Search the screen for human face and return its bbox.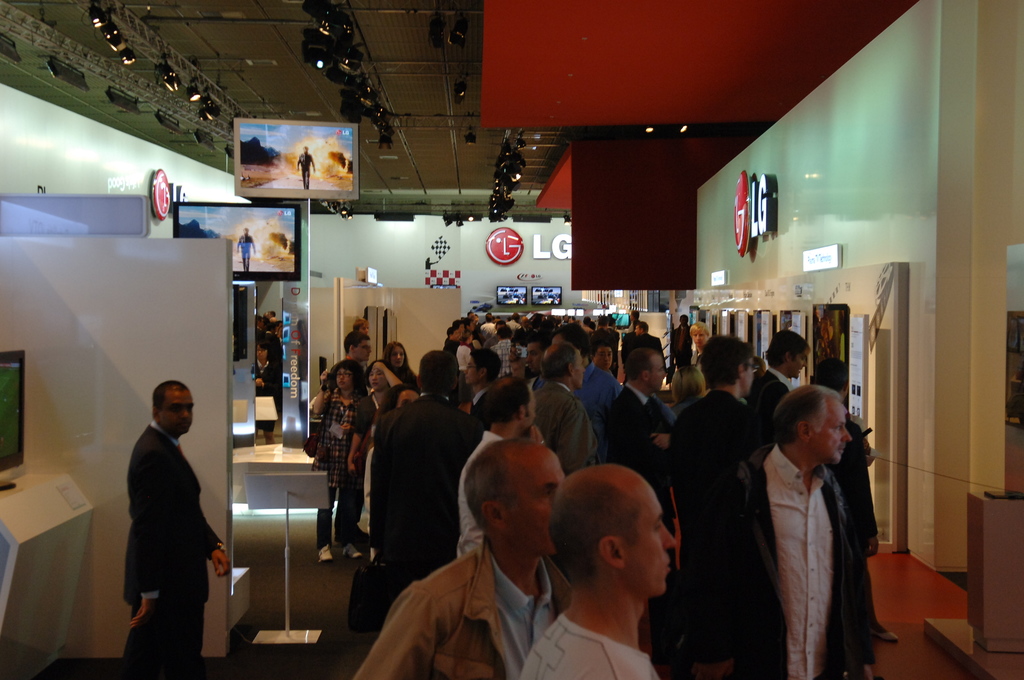
Found: 457 323 465 333.
